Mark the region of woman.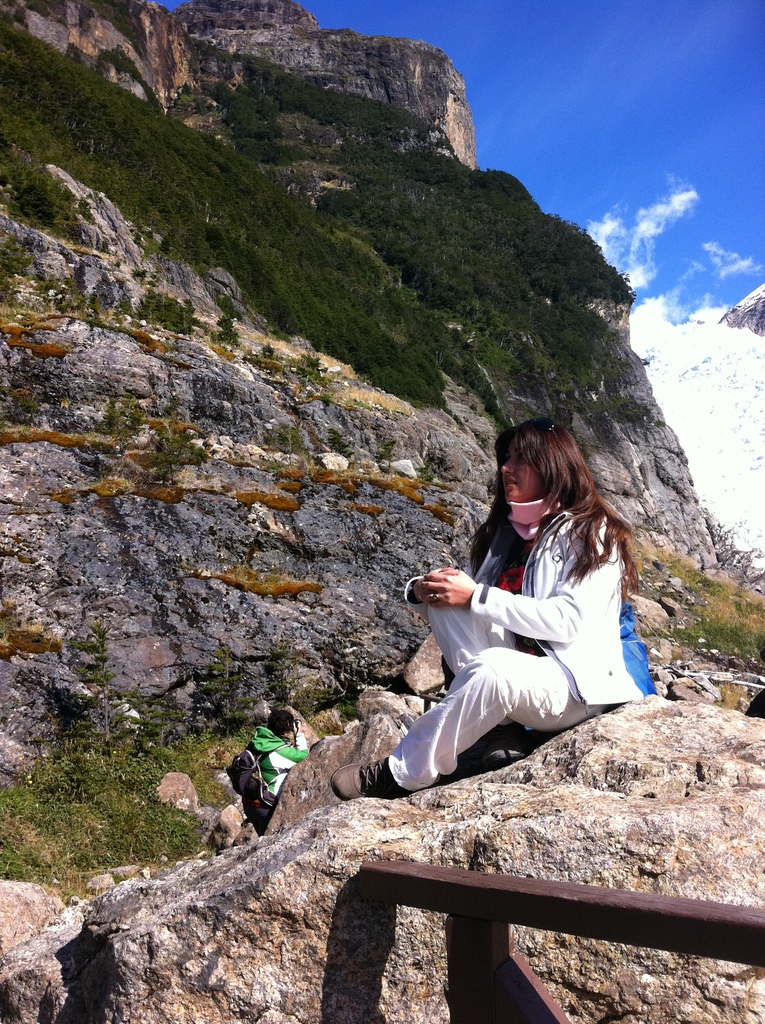
Region: region(335, 406, 661, 794).
